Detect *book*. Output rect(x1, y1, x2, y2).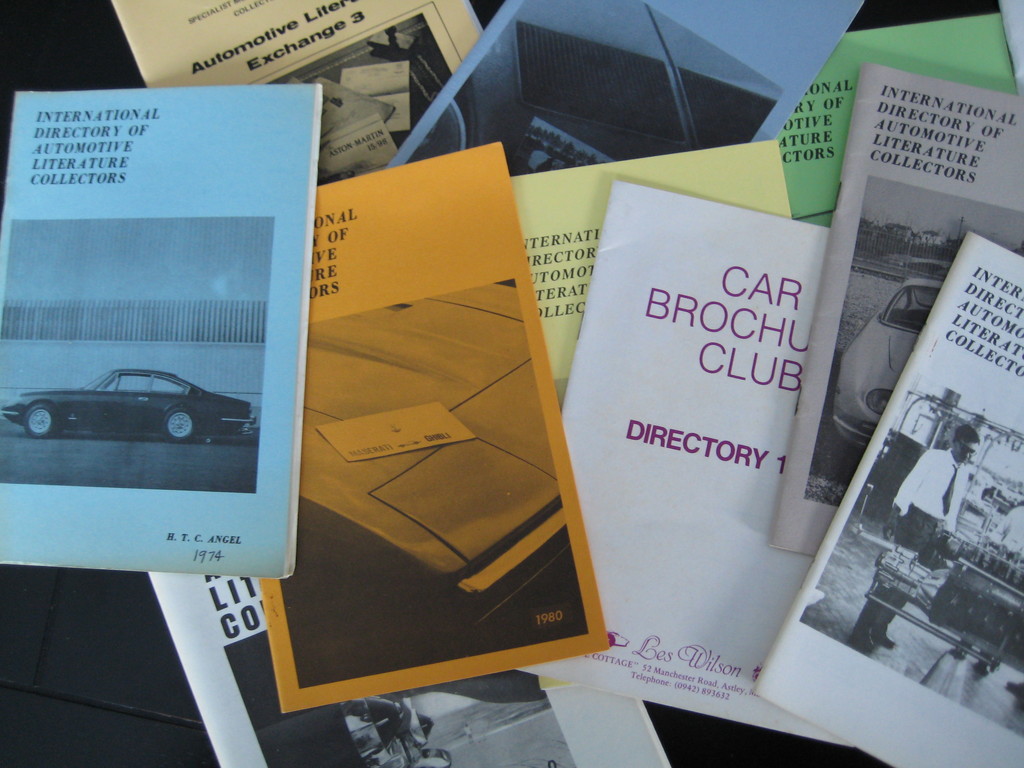
rect(247, 147, 611, 707).
